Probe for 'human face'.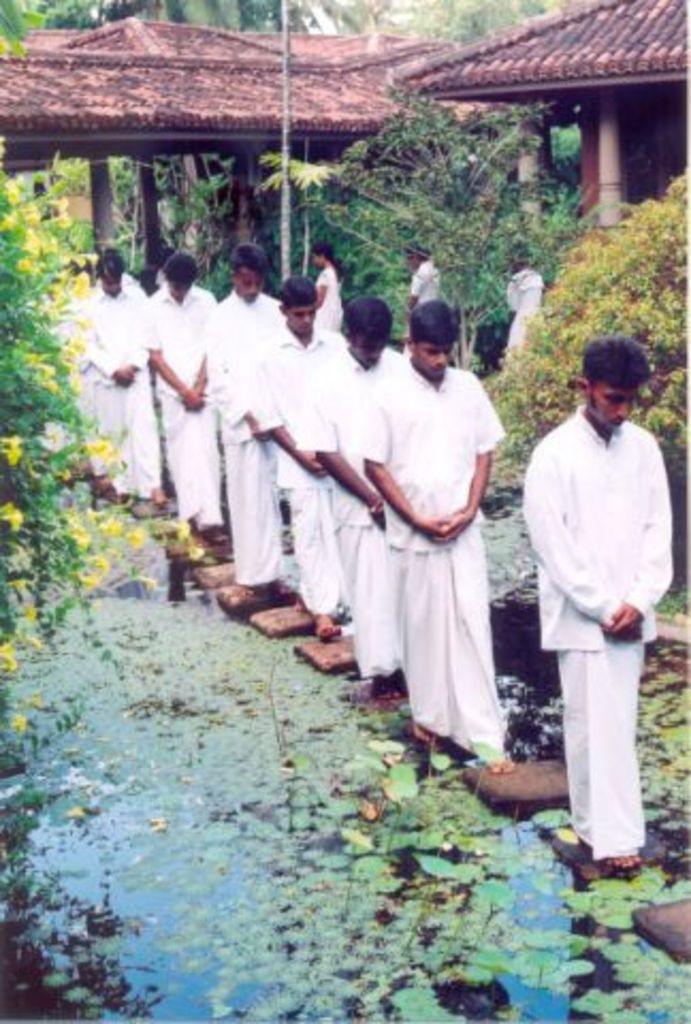
Probe result: (left=418, top=335, right=446, bottom=380).
